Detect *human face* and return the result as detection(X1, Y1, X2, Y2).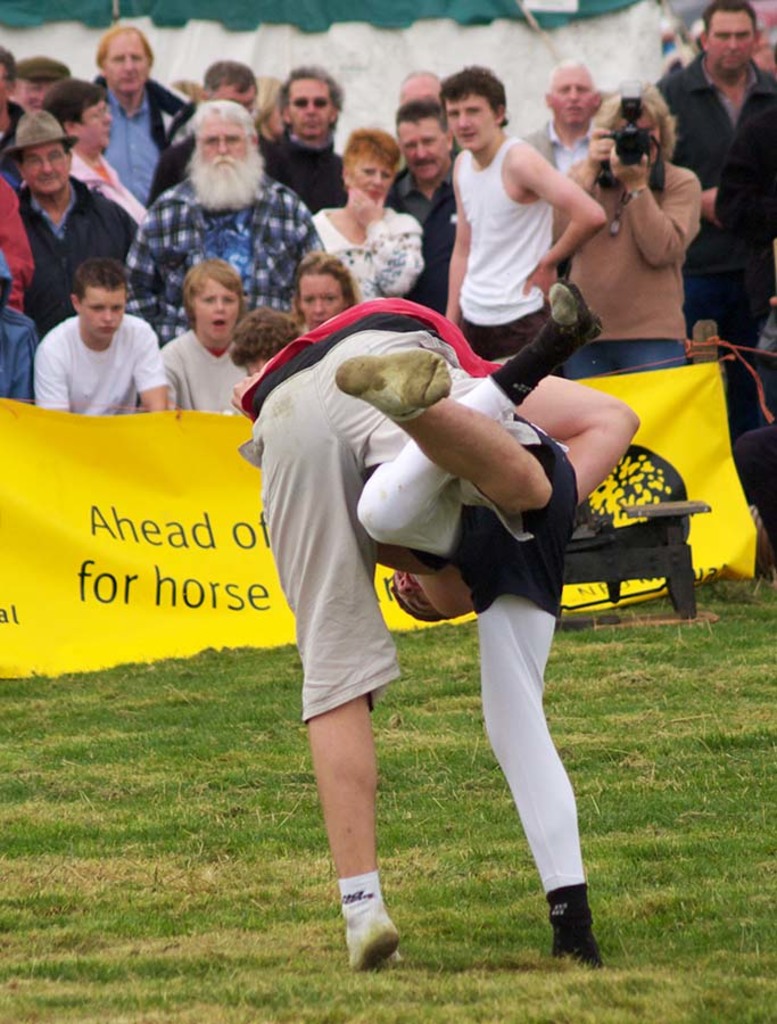
detection(710, 14, 752, 69).
